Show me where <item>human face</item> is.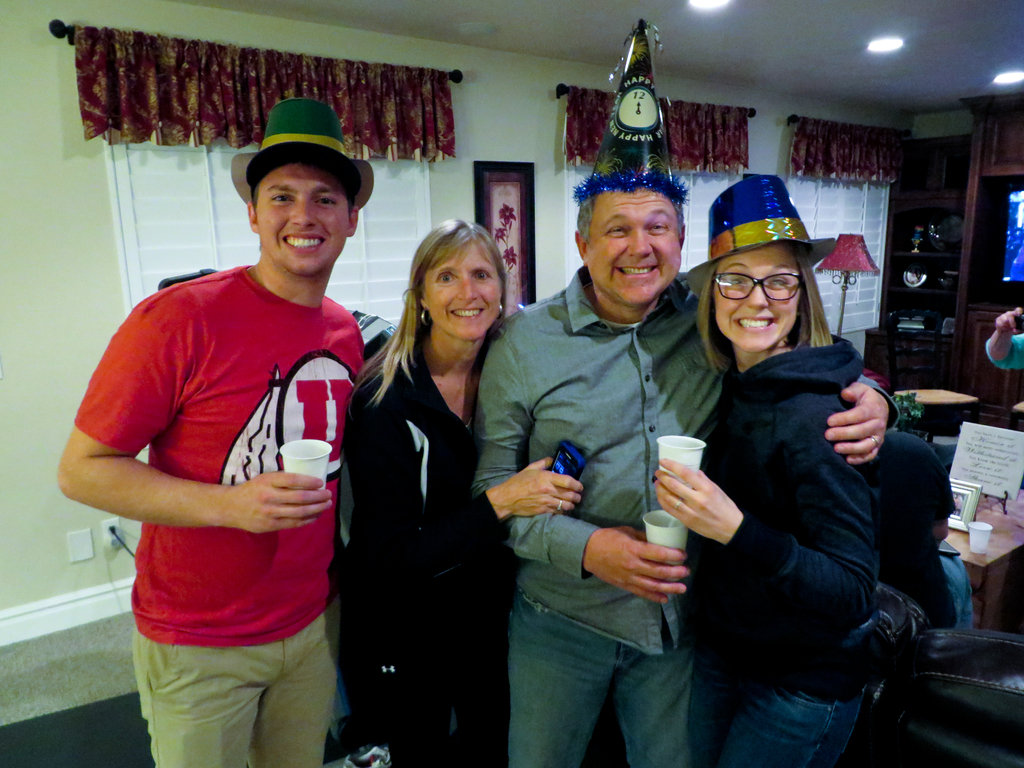
<item>human face</item> is at l=582, t=189, r=678, b=307.
